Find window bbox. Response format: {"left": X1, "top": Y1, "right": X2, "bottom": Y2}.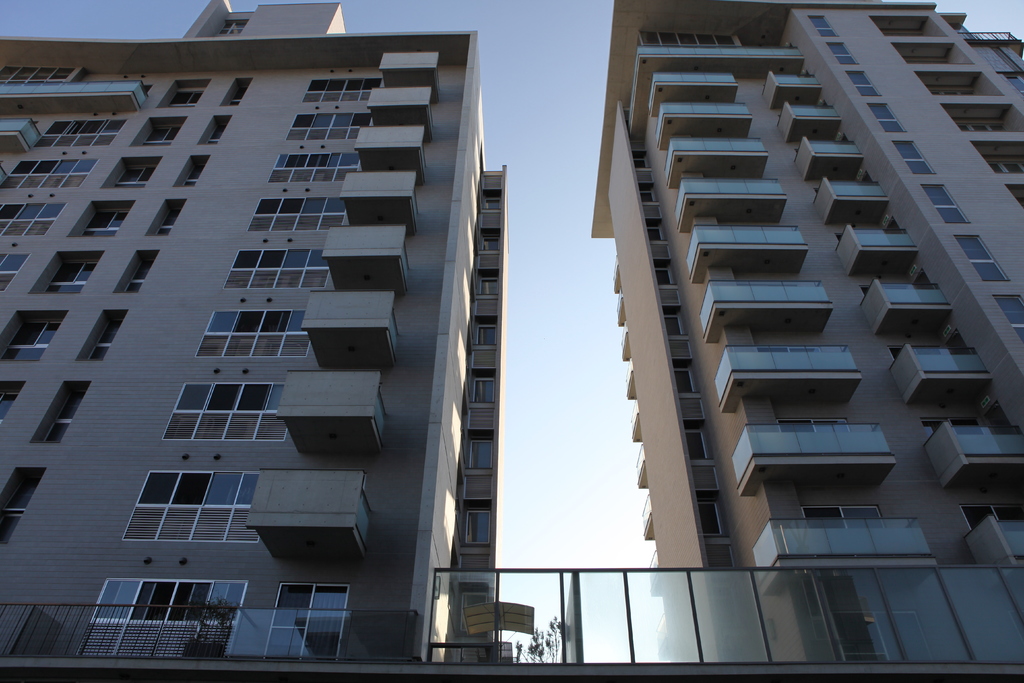
{"left": 245, "top": 194, "right": 349, "bottom": 236}.
